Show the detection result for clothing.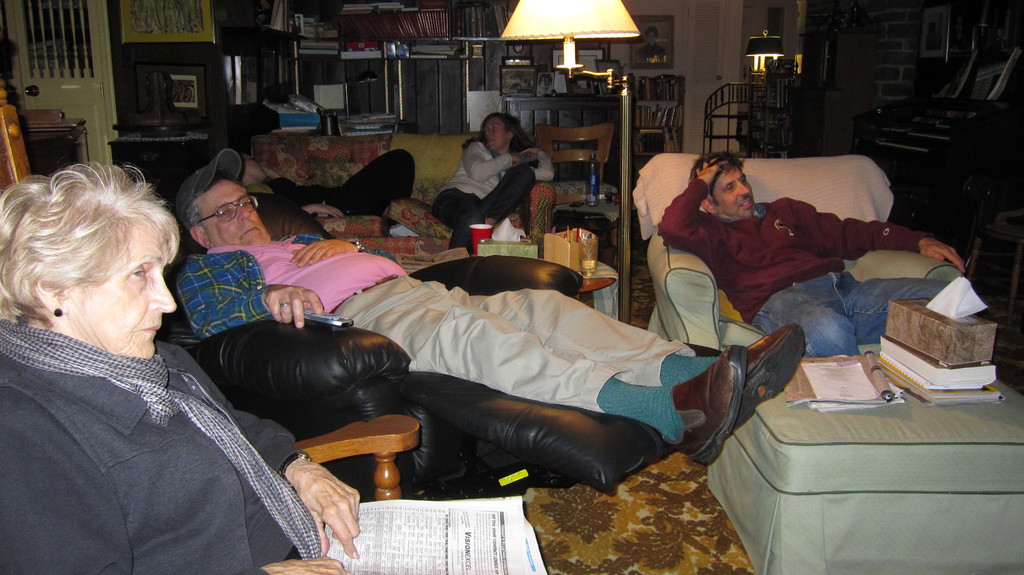
[x1=659, y1=177, x2=950, y2=358].
